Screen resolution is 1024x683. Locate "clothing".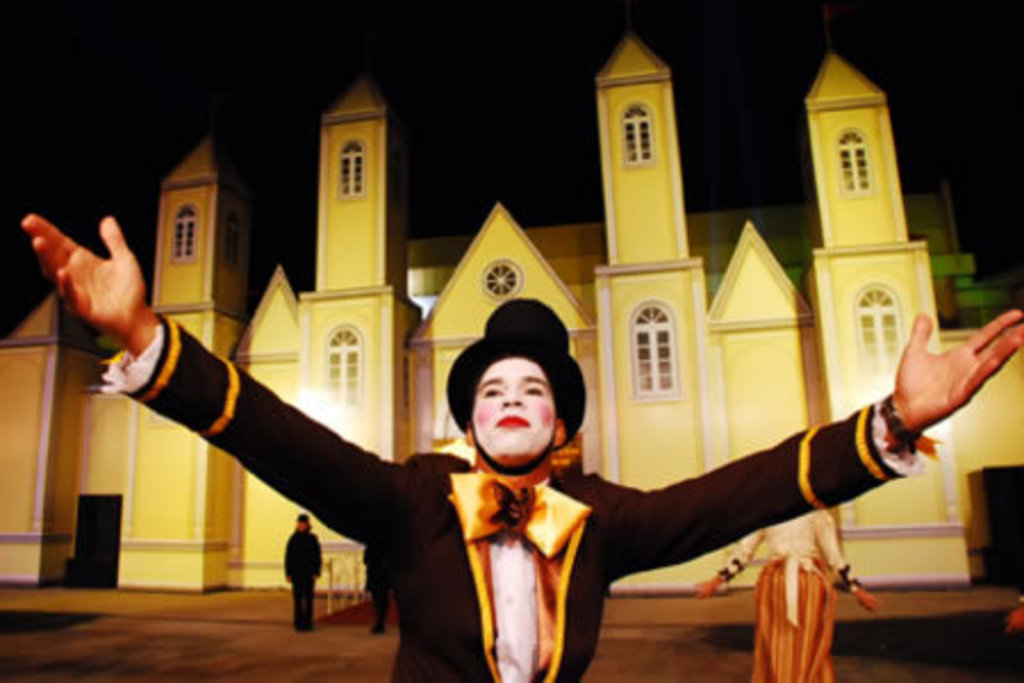
[116, 305, 903, 681].
